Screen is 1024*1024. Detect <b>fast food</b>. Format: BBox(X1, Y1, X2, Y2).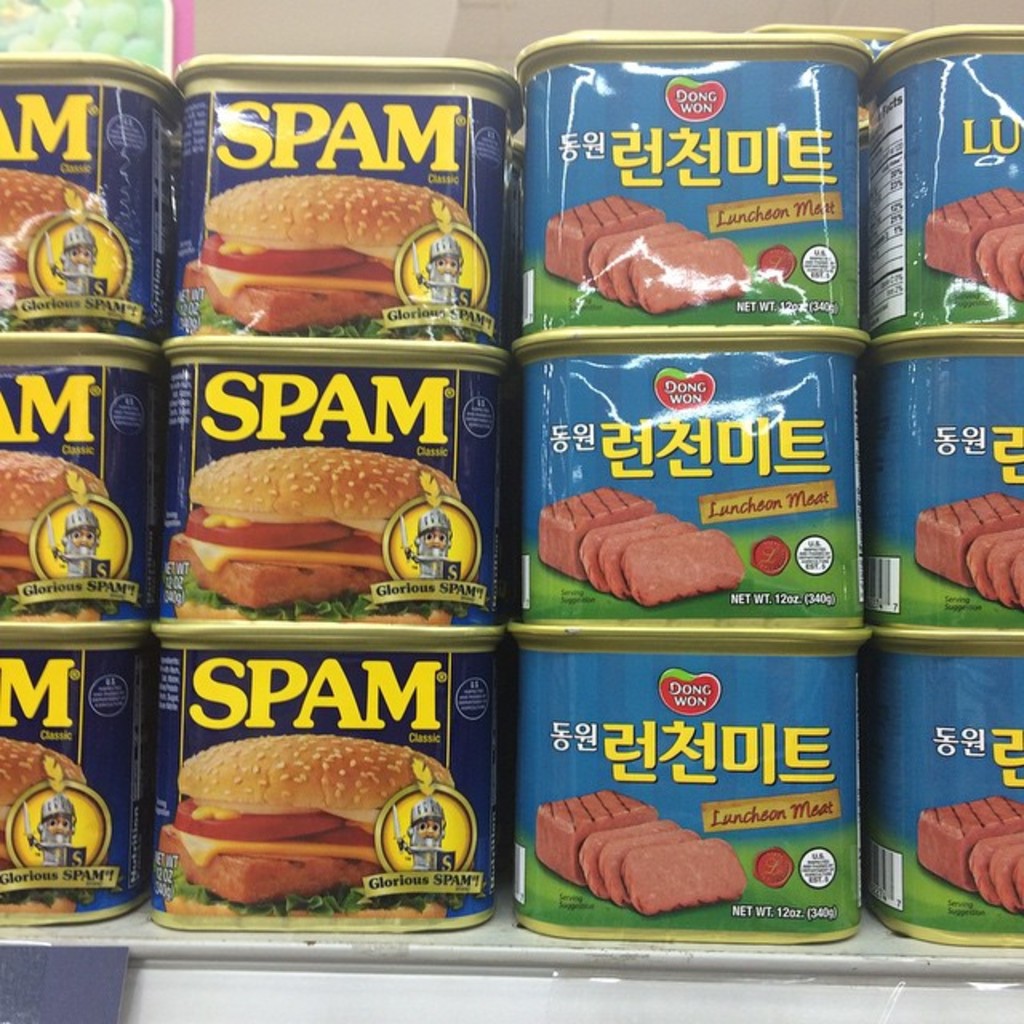
BBox(898, 27, 1022, 336).
